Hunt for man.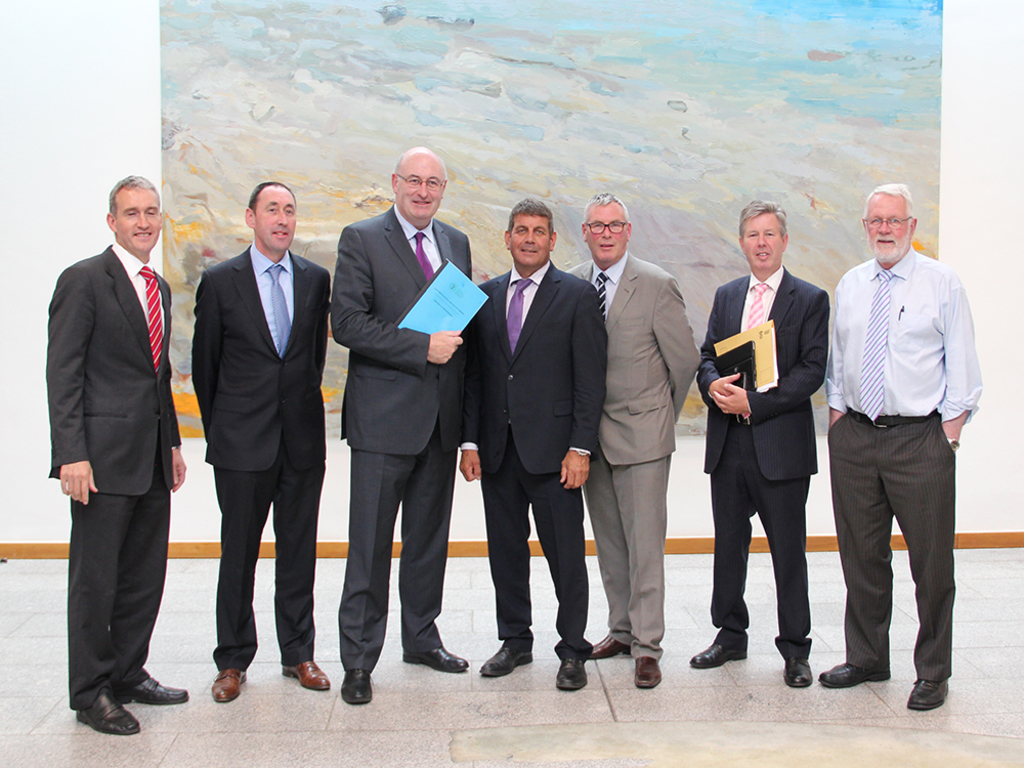
Hunted down at [573,190,706,691].
